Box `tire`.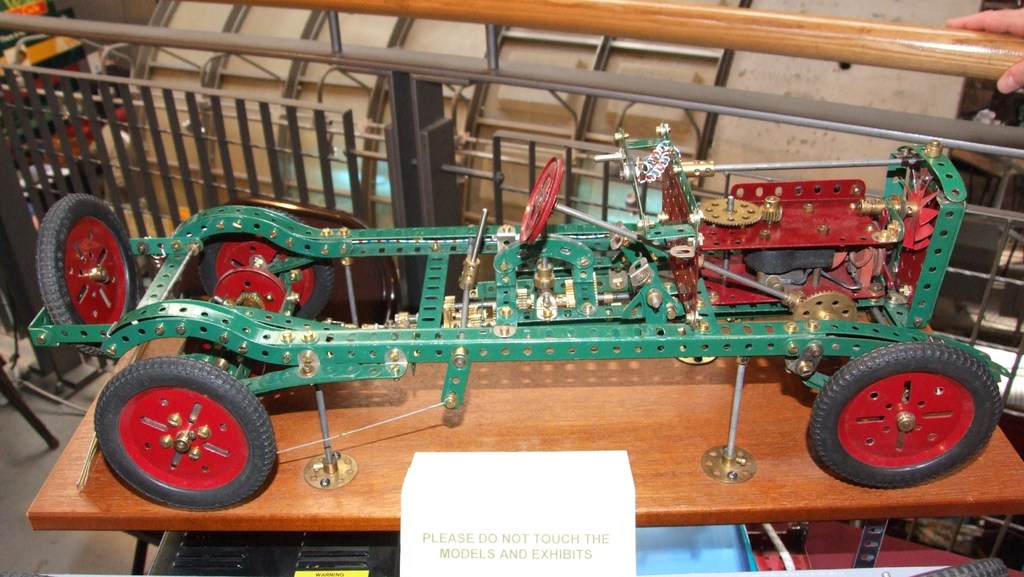
(left=90, top=354, right=268, bottom=507).
